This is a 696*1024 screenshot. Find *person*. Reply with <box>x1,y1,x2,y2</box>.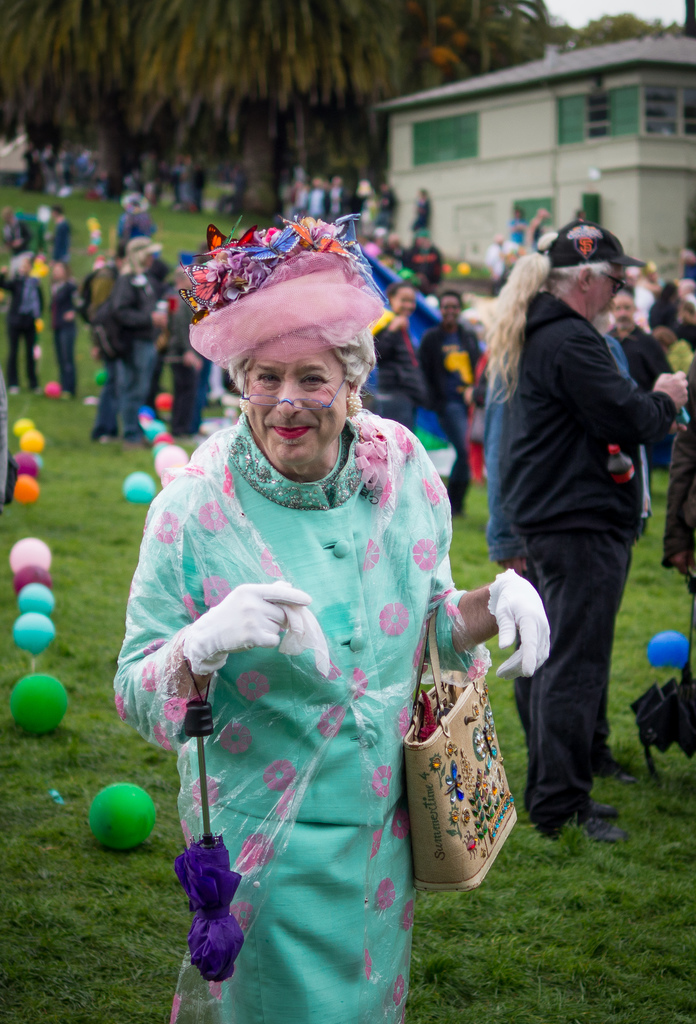
<box>114,230,187,437</box>.
